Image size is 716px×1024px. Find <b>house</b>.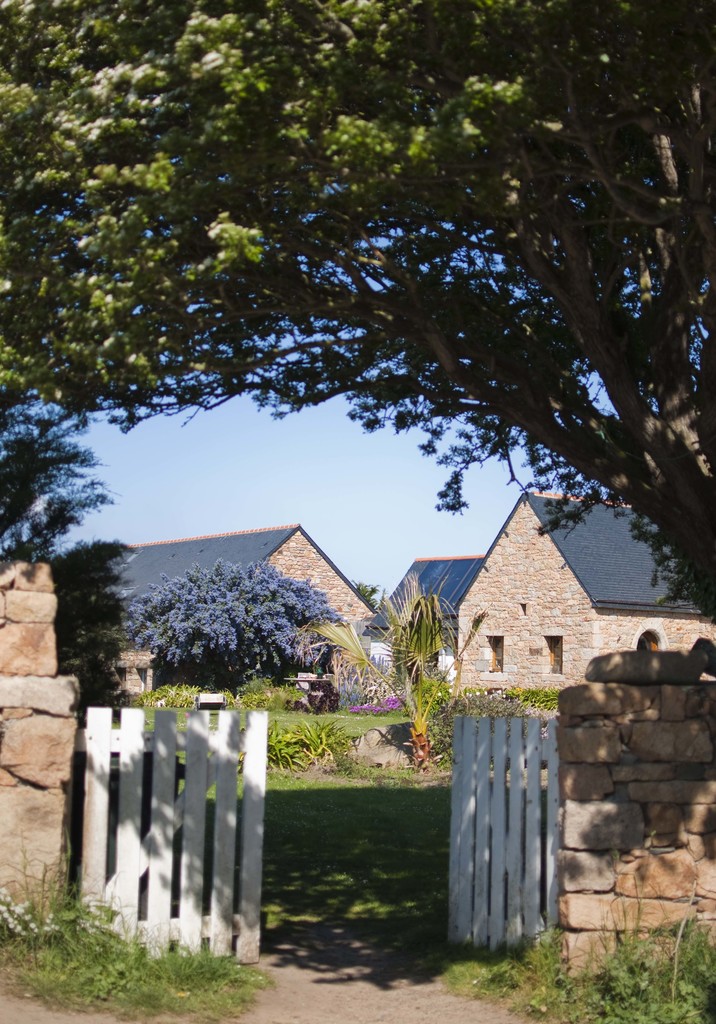
364, 552, 485, 684.
